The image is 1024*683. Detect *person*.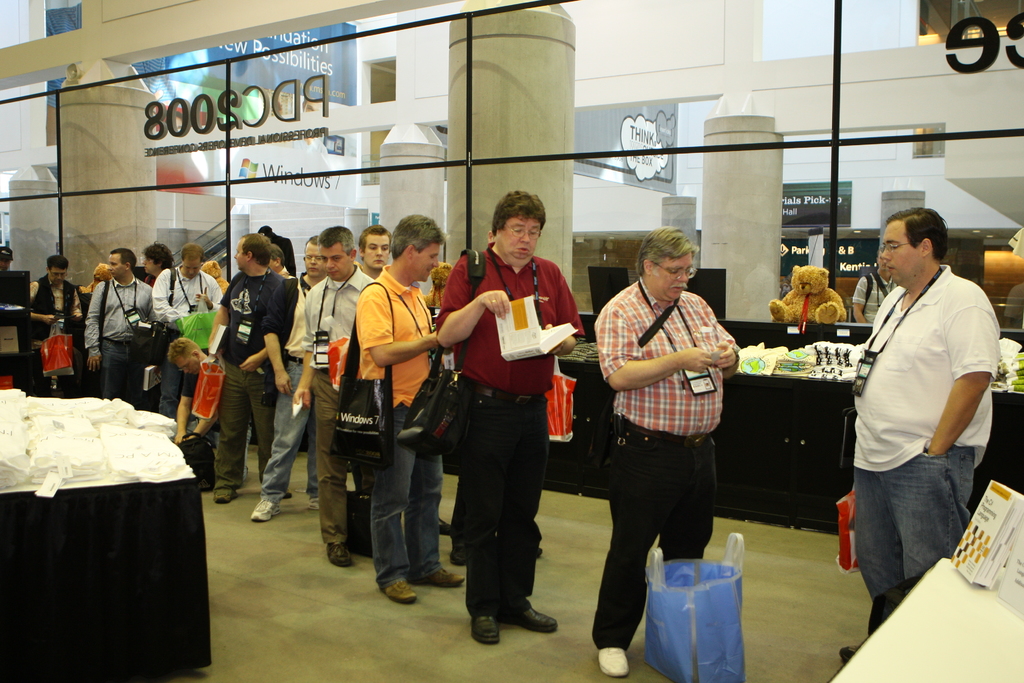
Detection: [left=850, top=248, right=902, bottom=331].
